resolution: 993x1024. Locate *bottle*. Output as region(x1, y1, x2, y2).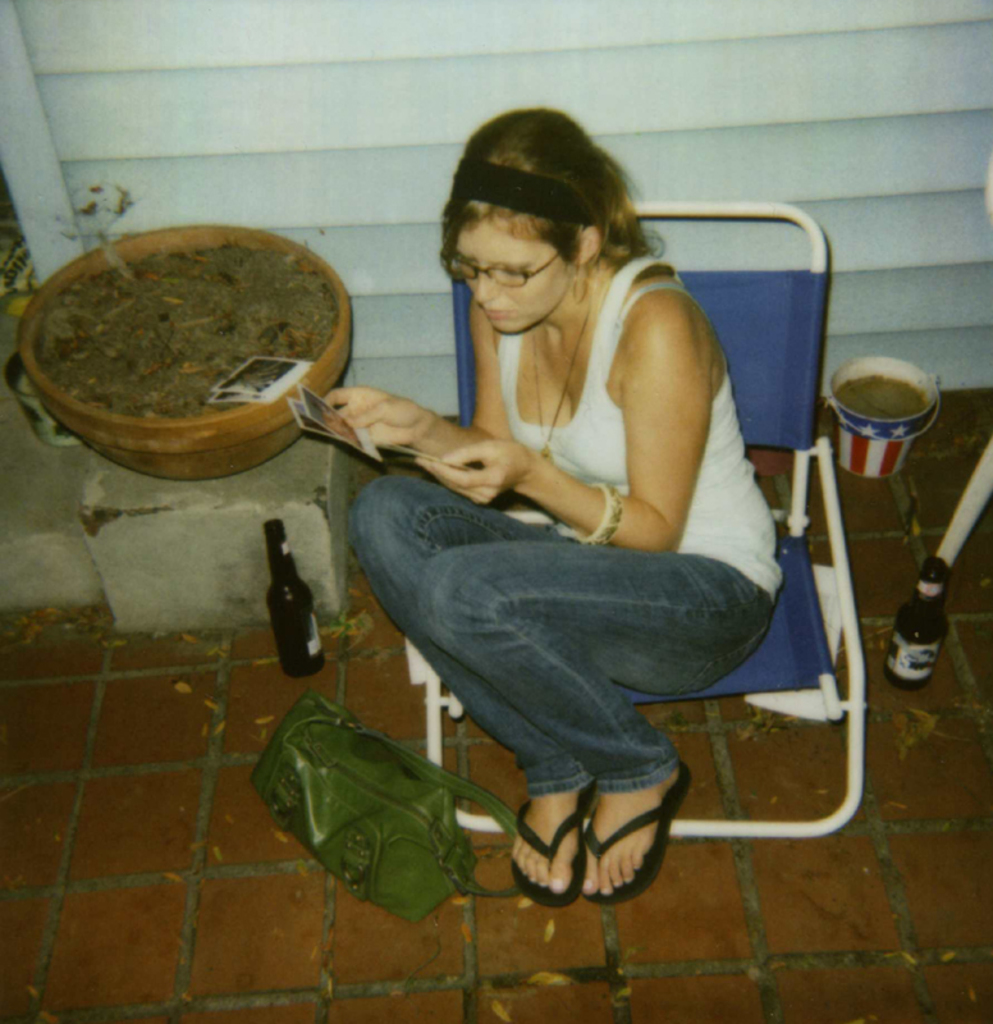
region(882, 557, 952, 686).
